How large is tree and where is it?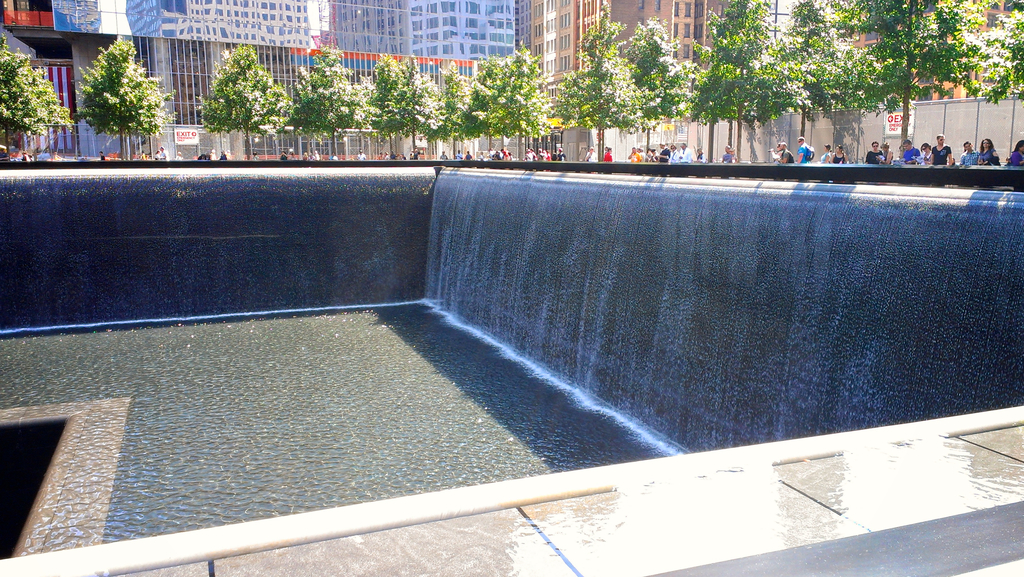
Bounding box: Rect(682, 0, 806, 162).
